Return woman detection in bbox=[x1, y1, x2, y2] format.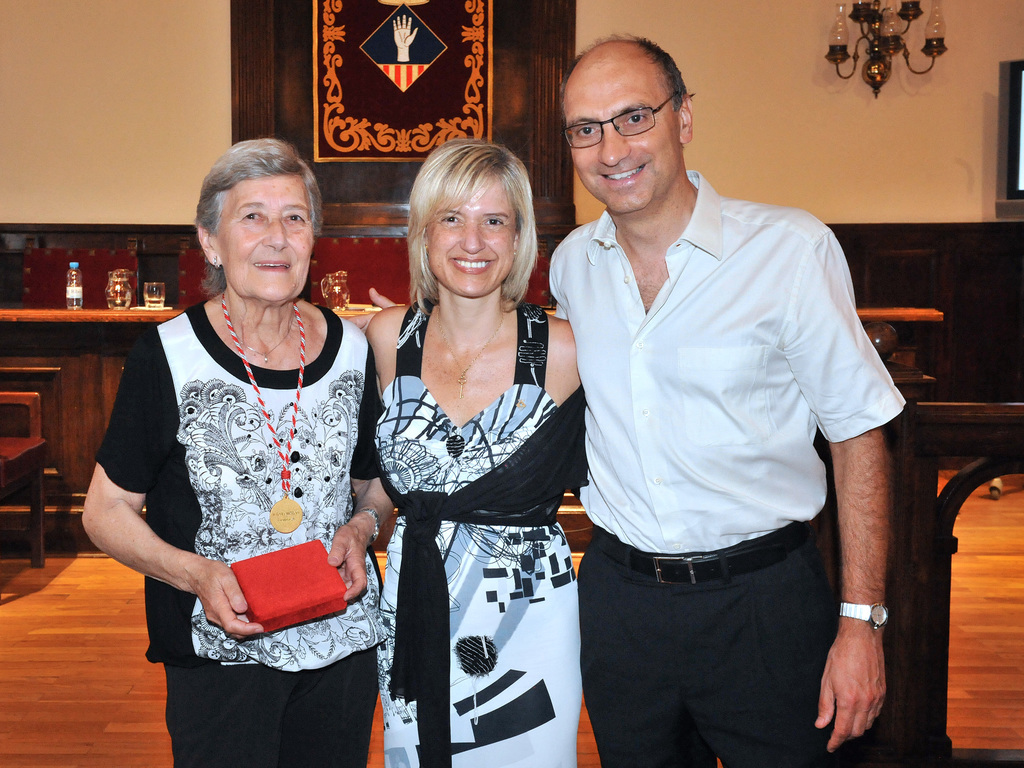
bbox=[82, 138, 392, 767].
